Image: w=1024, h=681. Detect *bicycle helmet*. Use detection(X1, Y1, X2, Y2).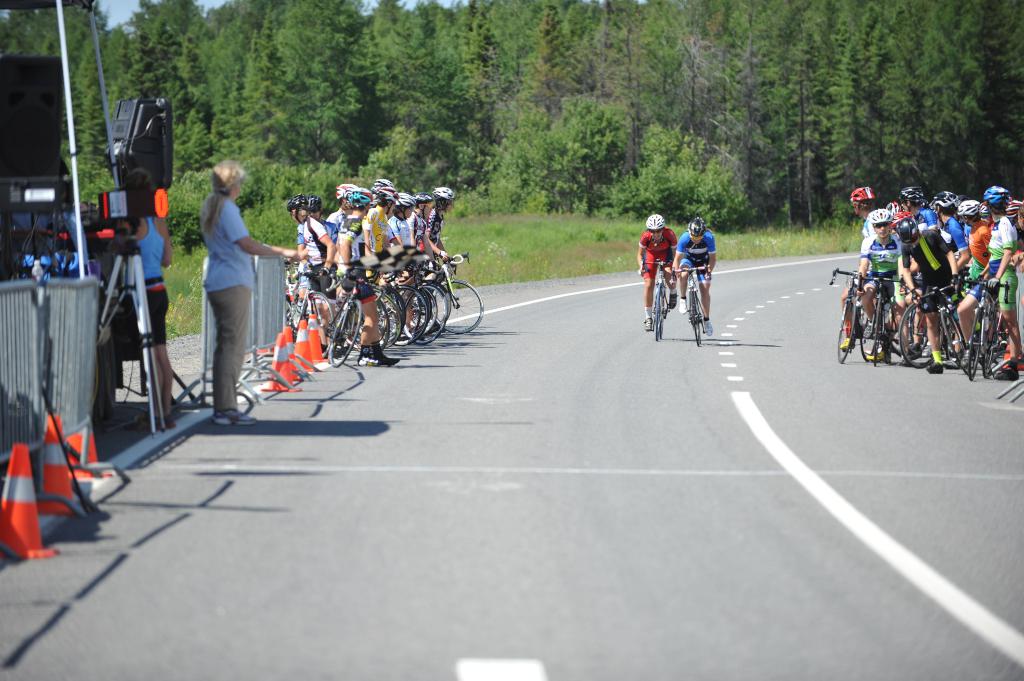
detection(978, 199, 989, 214).
